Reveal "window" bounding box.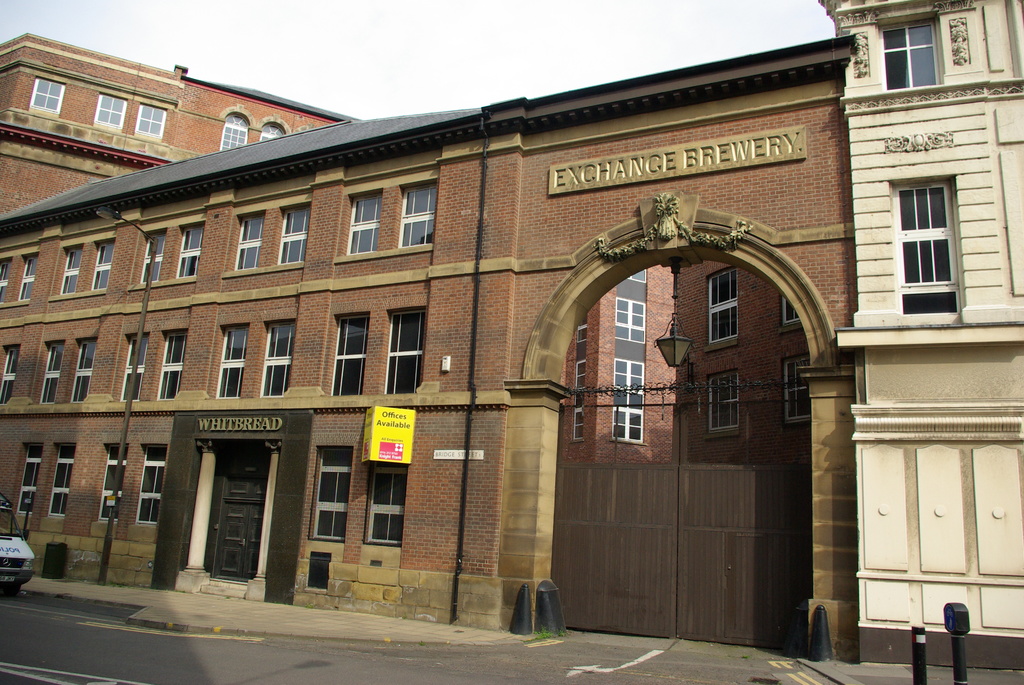
Revealed: box=[706, 379, 744, 432].
